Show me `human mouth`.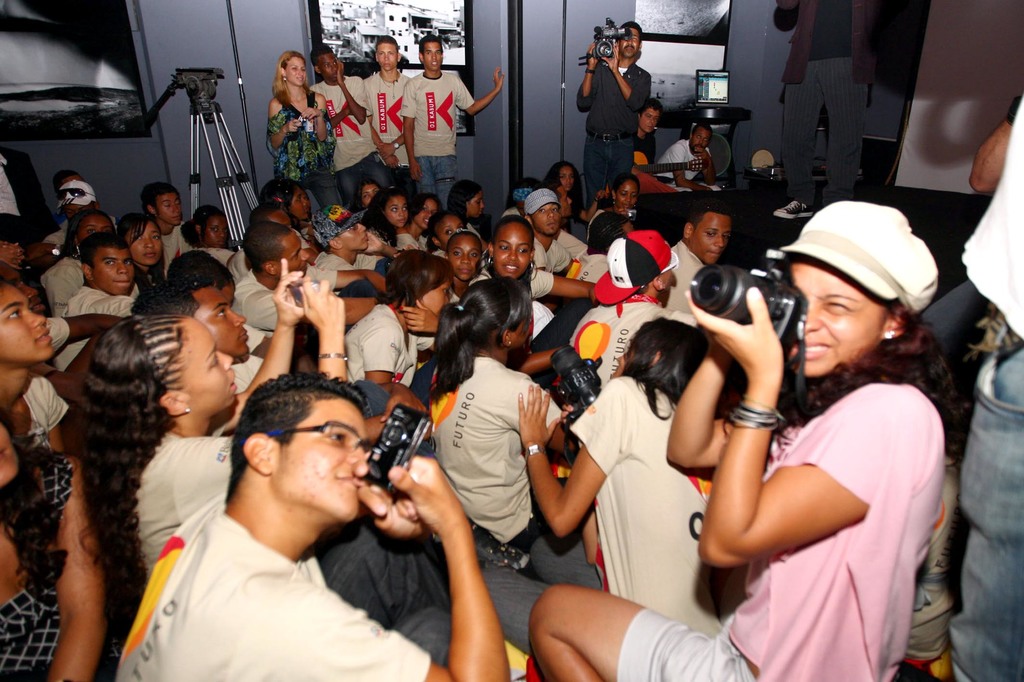
`human mouth` is here: locate(29, 328, 54, 347).
